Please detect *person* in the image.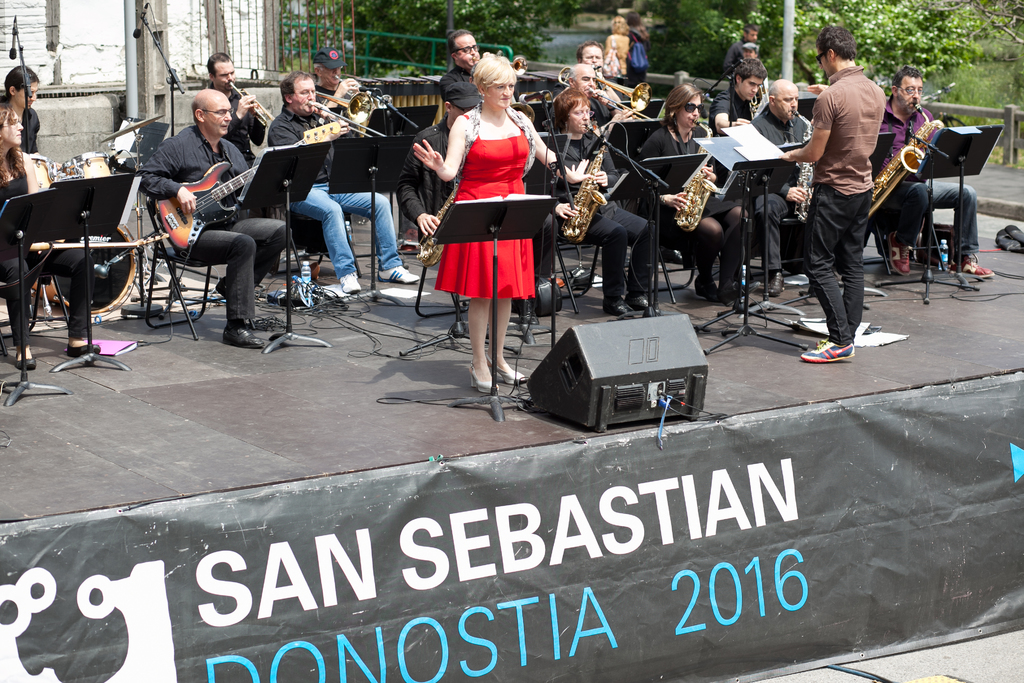
780/13/886/366.
